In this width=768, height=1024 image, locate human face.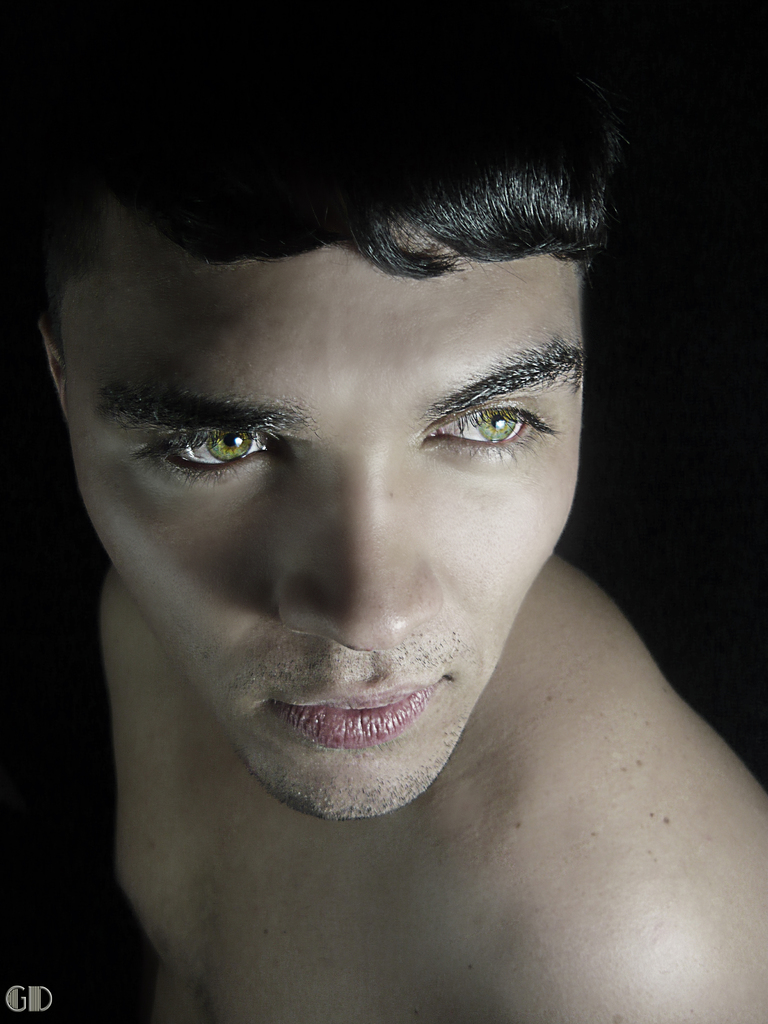
Bounding box: bbox=(60, 218, 589, 813).
